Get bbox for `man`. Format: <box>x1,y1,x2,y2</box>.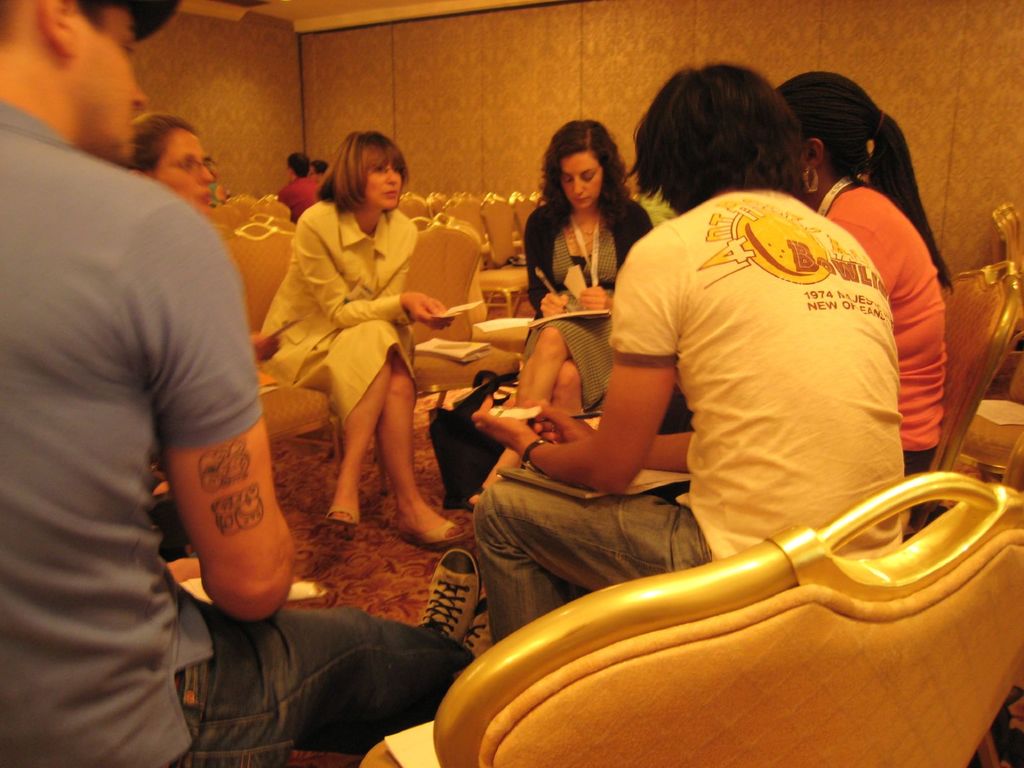
<box>0,0,482,767</box>.
